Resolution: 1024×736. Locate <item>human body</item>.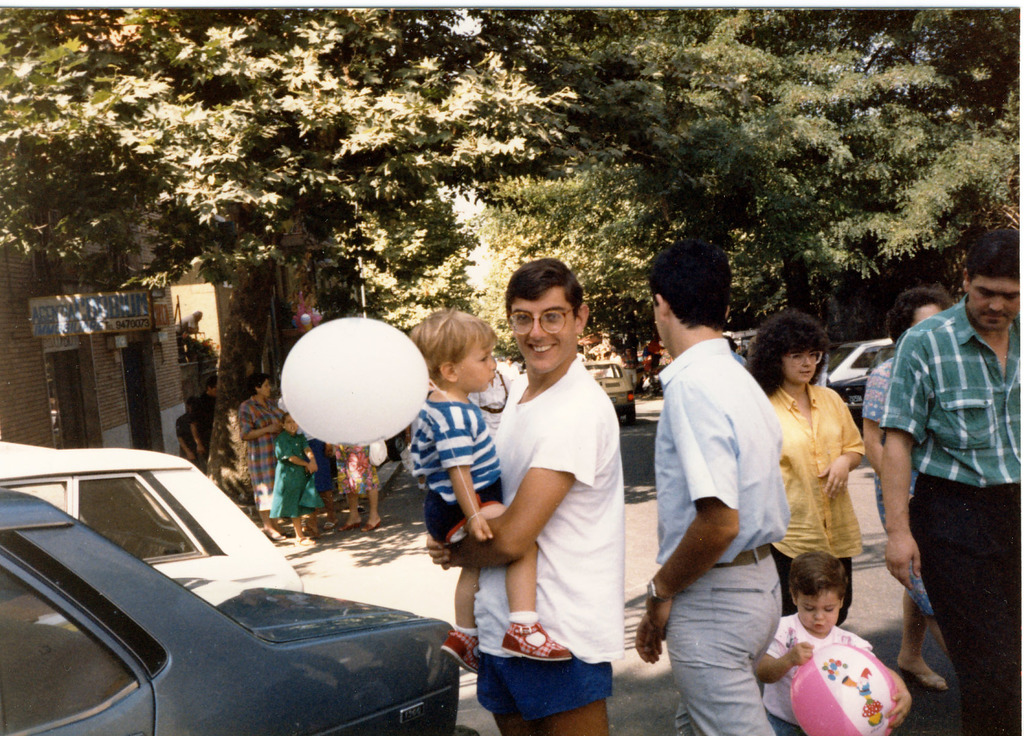
<region>266, 432, 324, 543</region>.
